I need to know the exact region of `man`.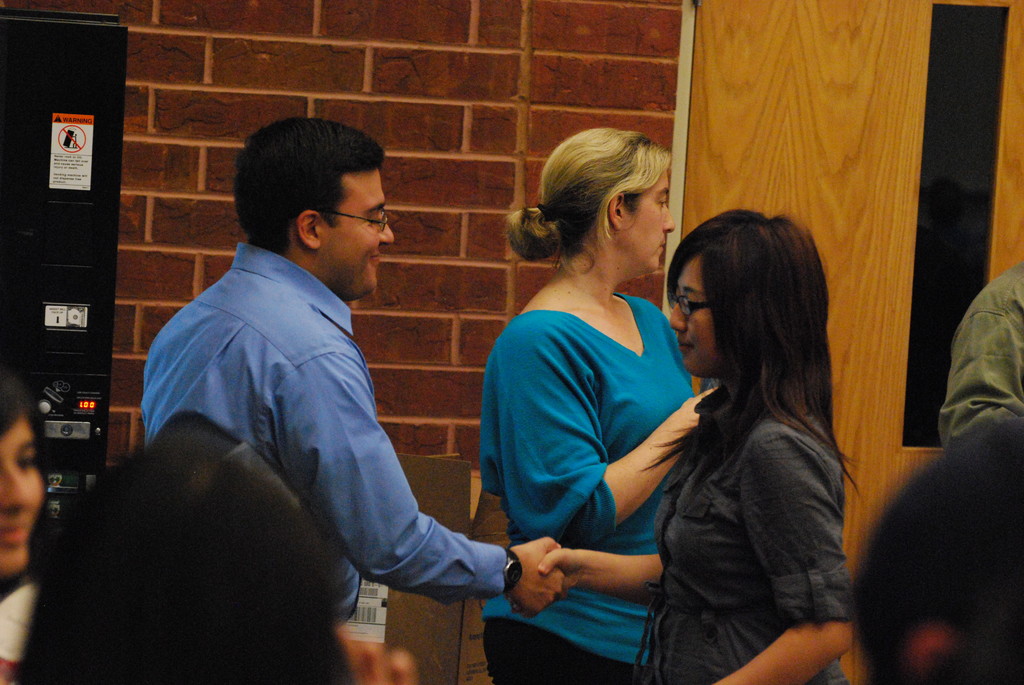
Region: Rect(111, 113, 508, 661).
